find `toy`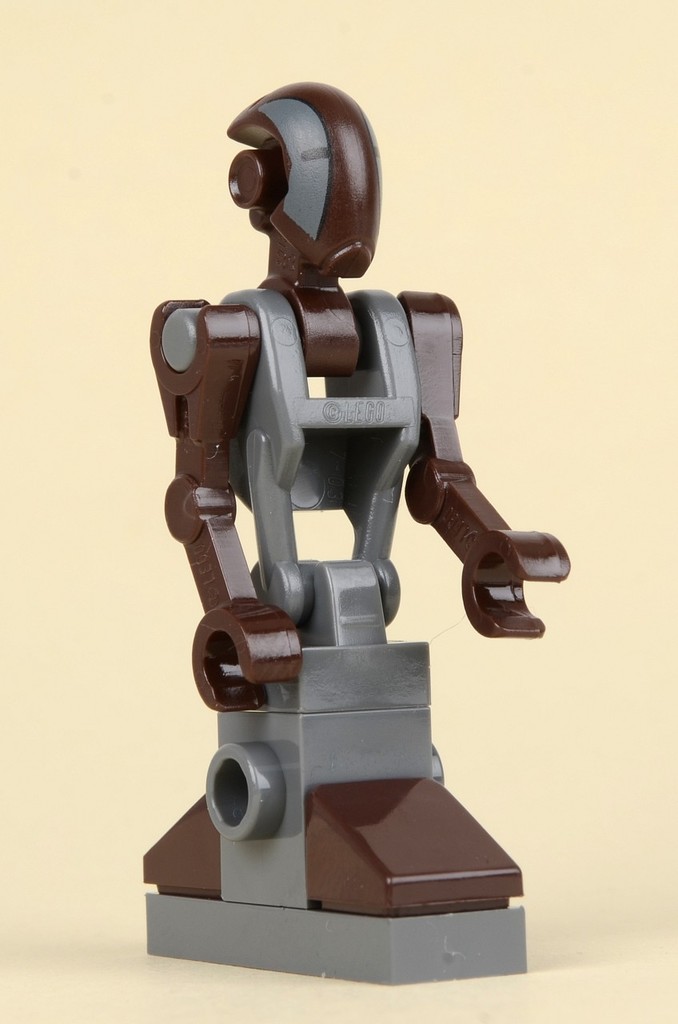
(130,84,594,973)
